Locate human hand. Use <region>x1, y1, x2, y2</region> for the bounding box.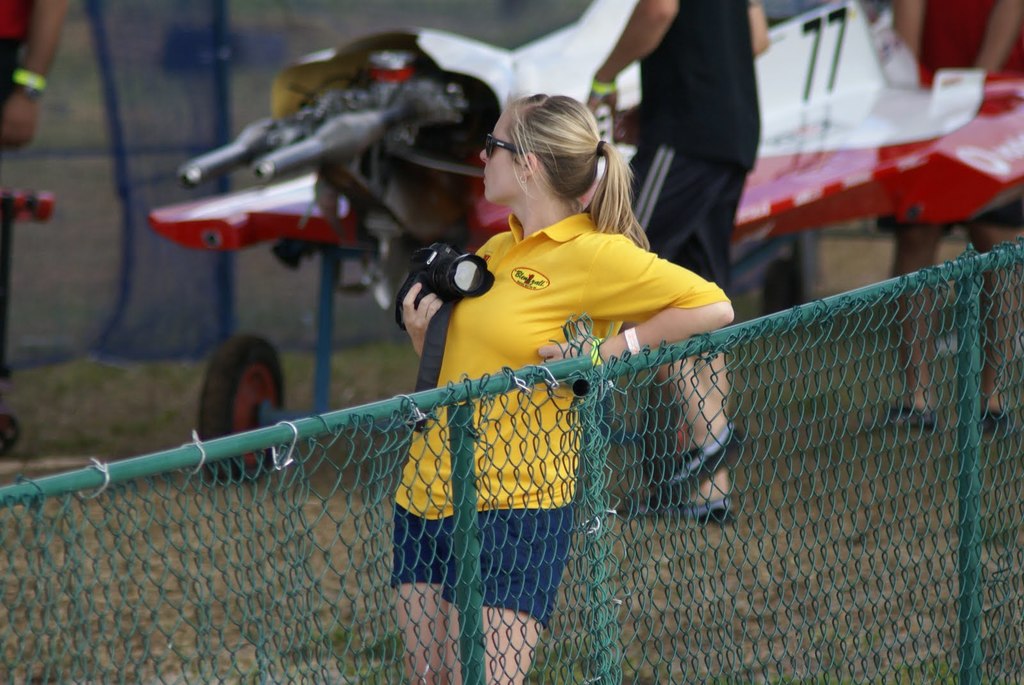
<region>390, 264, 451, 355</region>.
